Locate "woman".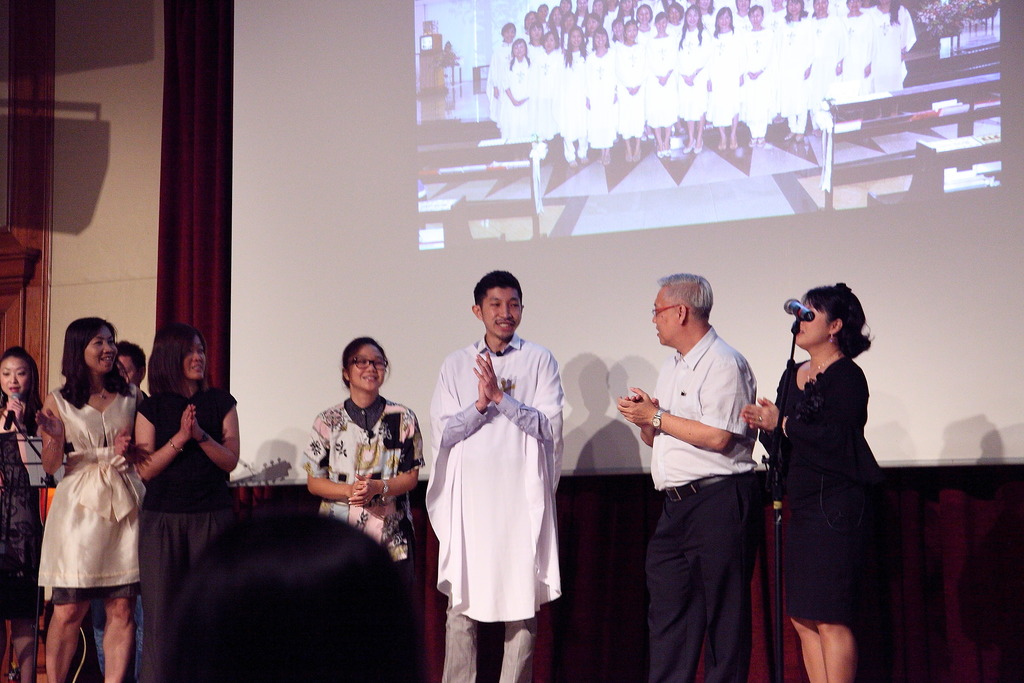
Bounding box: [0, 342, 47, 682].
